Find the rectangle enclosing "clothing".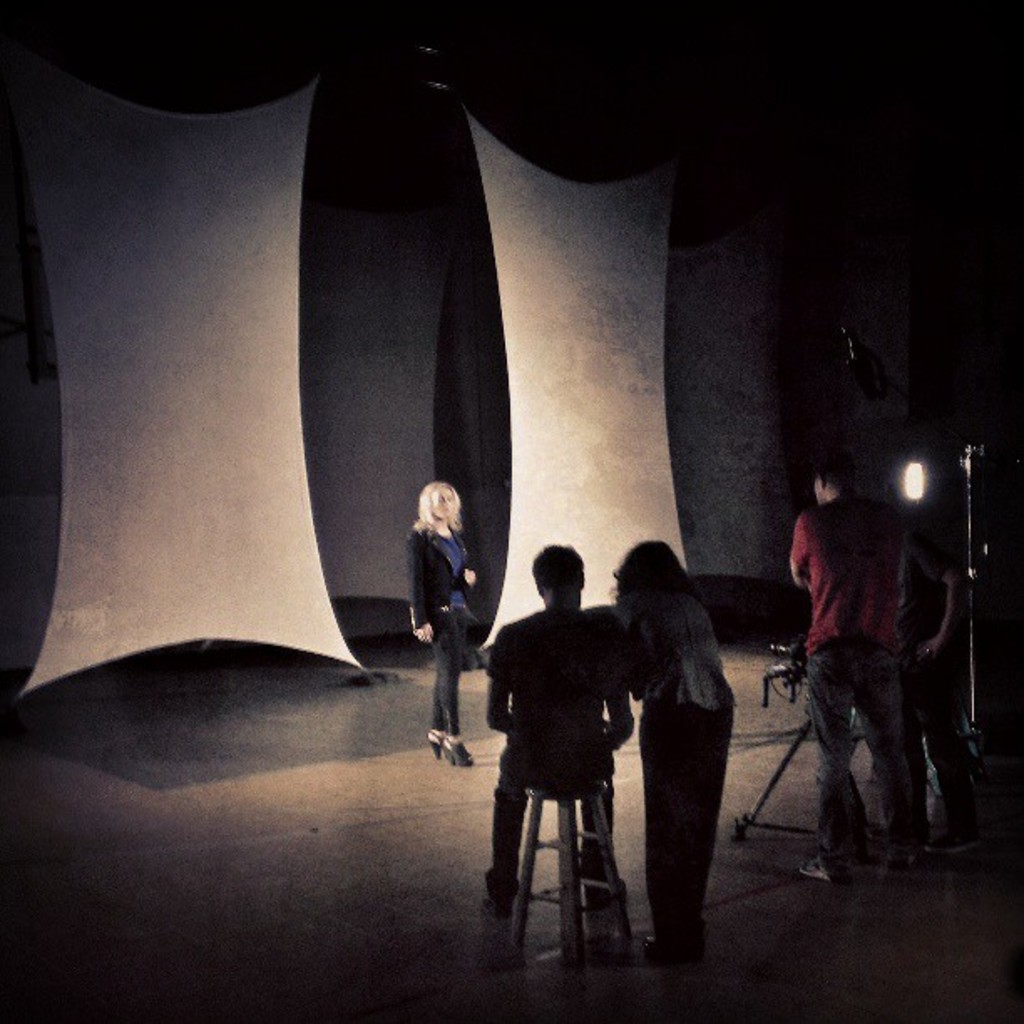
{"x1": 402, "y1": 522, "x2": 474, "y2": 738}.
